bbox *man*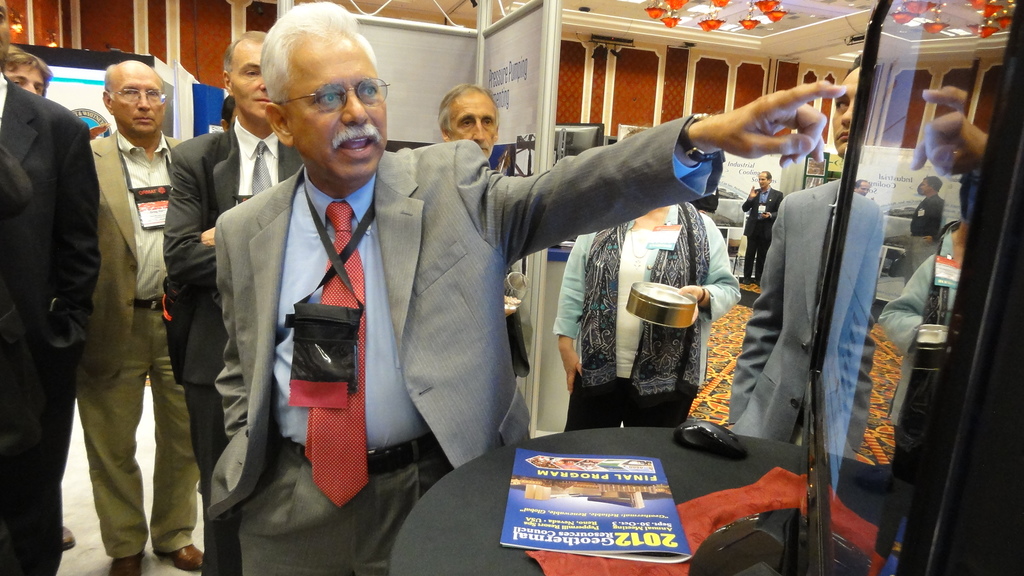
BBox(207, 3, 843, 575)
